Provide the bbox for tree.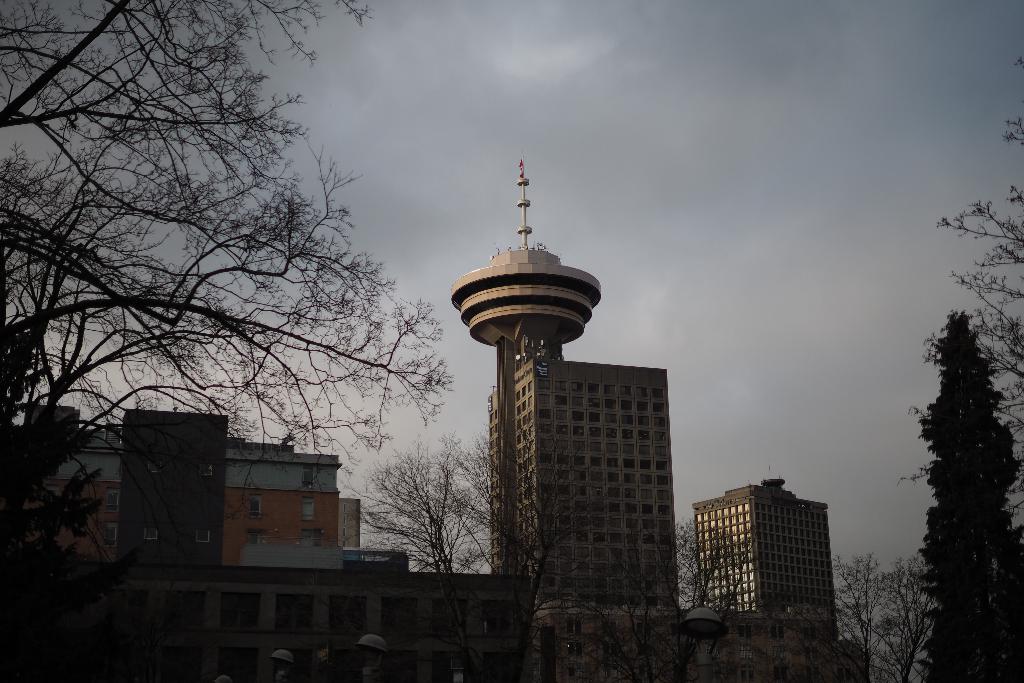
box(903, 263, 1014, 658).
